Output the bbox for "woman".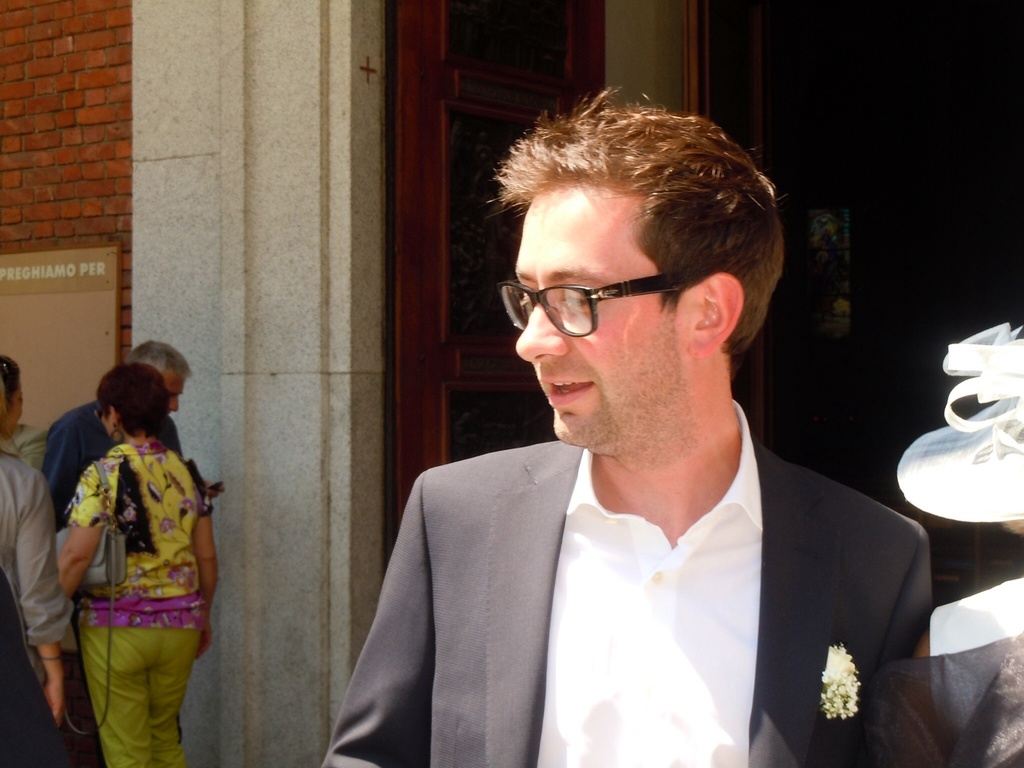
(x1=0, y1=346, x2=75, y2=767).
